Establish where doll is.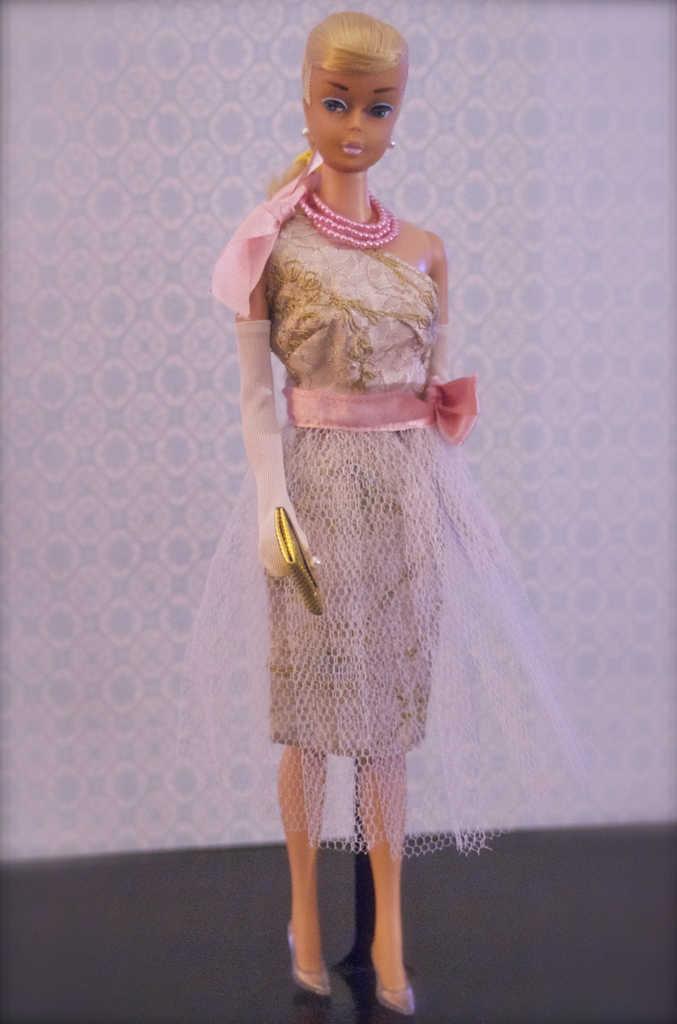
Established at select_region(216, 0, 482, 1011).
